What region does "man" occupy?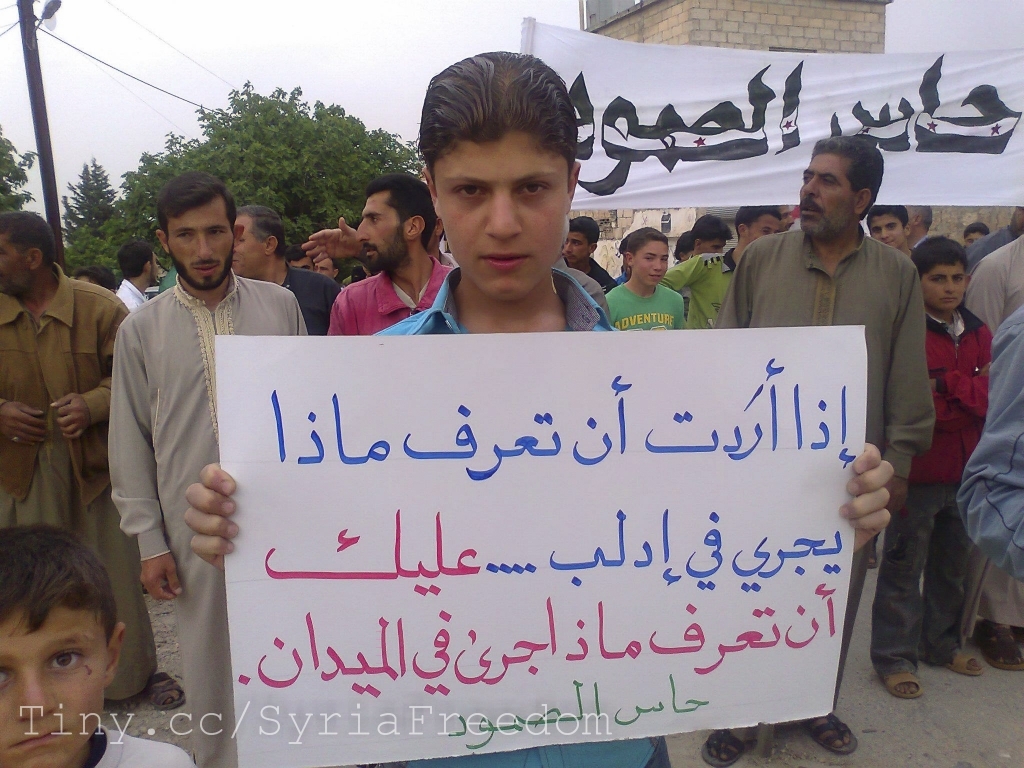
bbox=[868, 198, 909, 264].
